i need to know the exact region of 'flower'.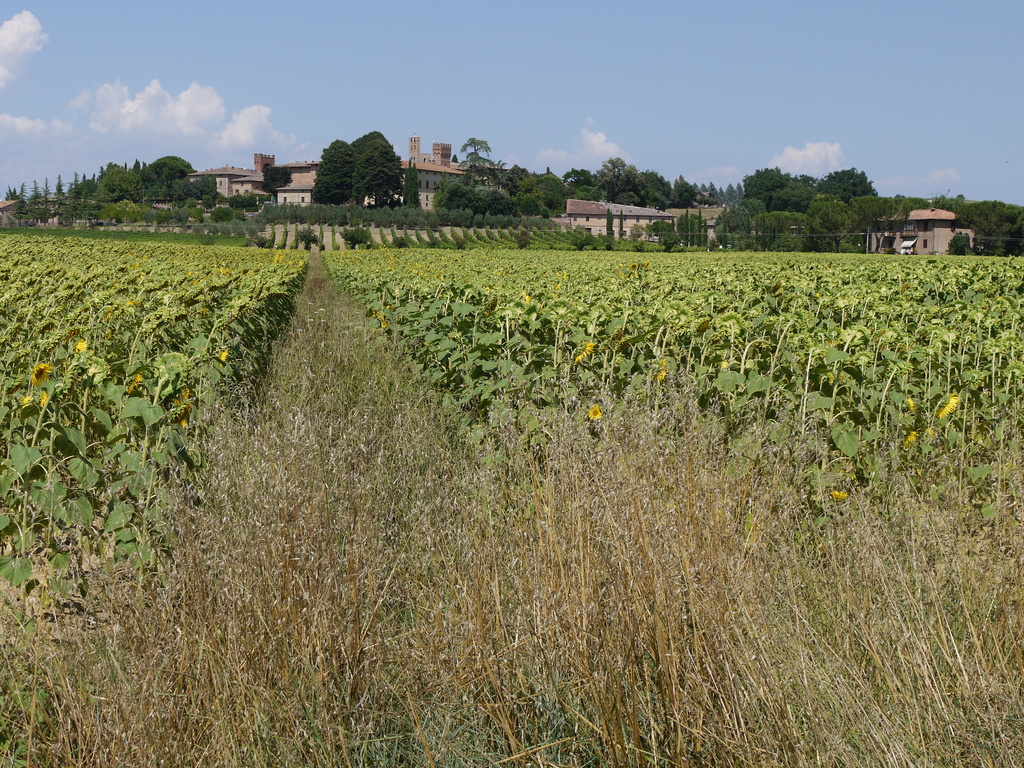
Region: bbox=[630, 262, 639, 269].
